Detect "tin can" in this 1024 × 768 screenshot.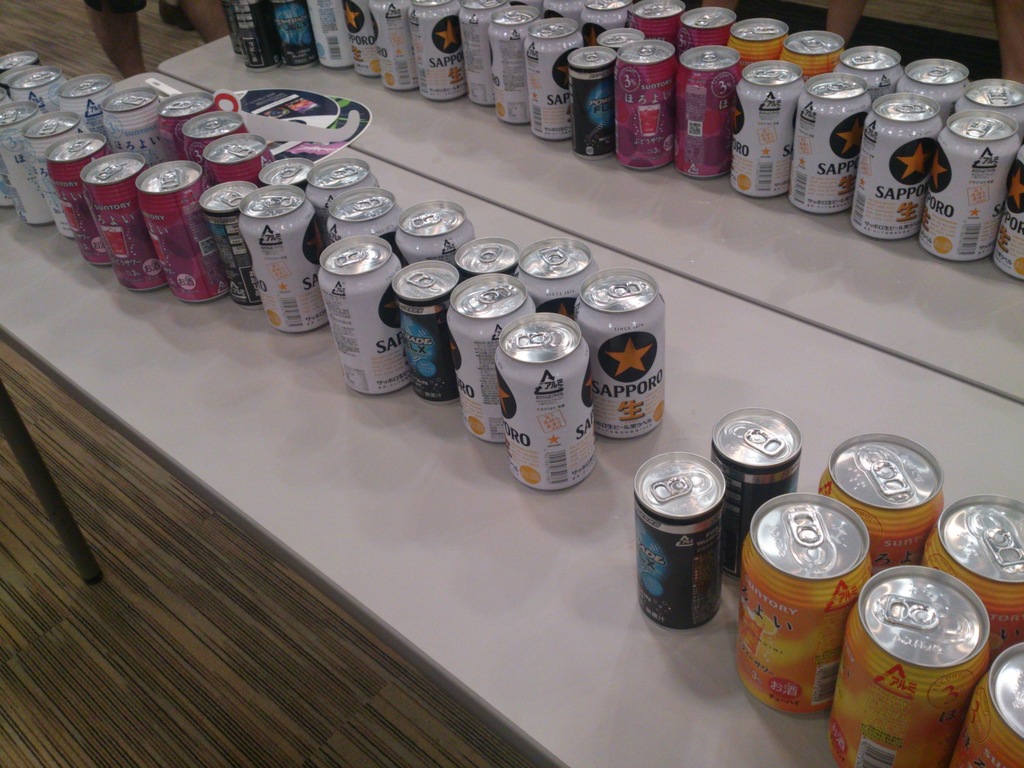
Detection: BBox(450, 278, 537, 445).
